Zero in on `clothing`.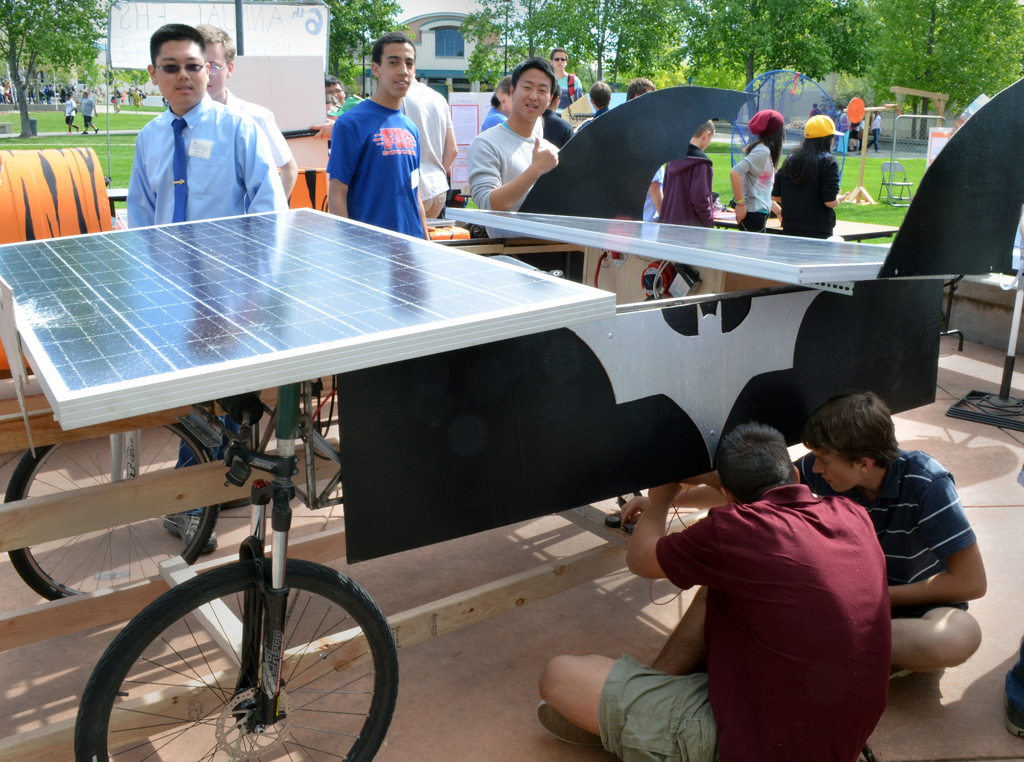
Zeroed in: <region>662, 145, 719, 223</region>.
